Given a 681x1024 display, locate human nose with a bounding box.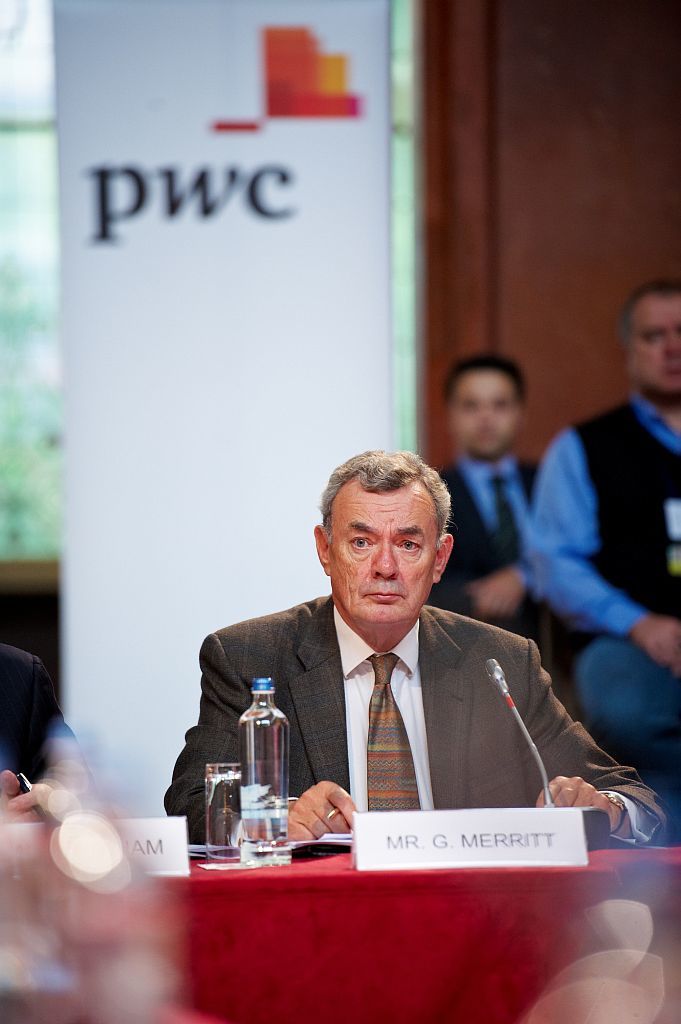
Located: 369/539/397/581.
